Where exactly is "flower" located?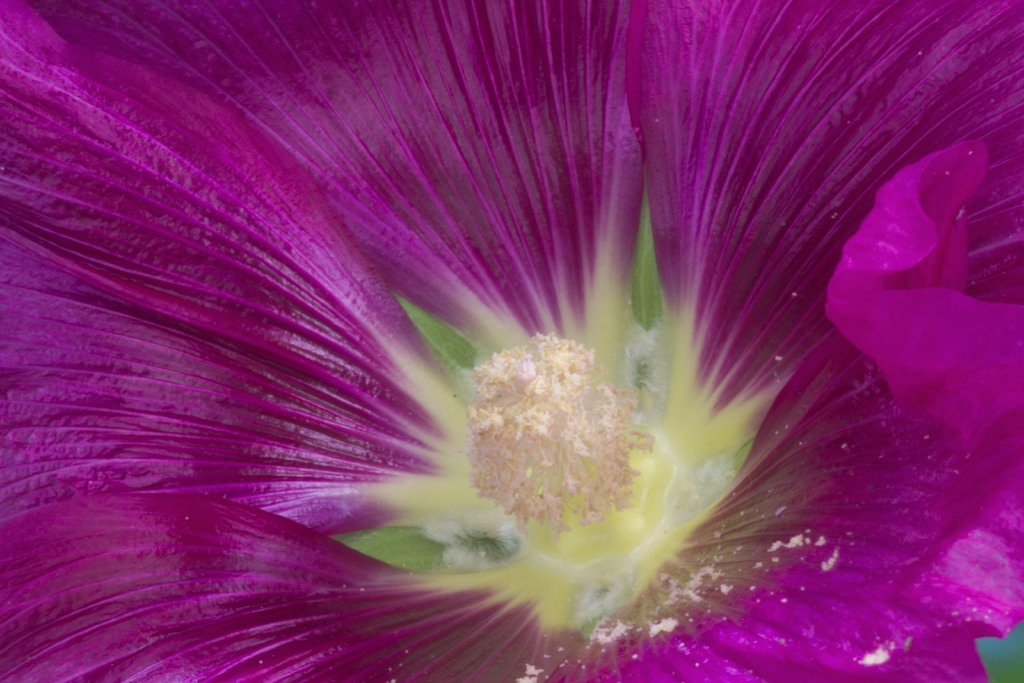
Its bounding box is 0 21 1006 651.
